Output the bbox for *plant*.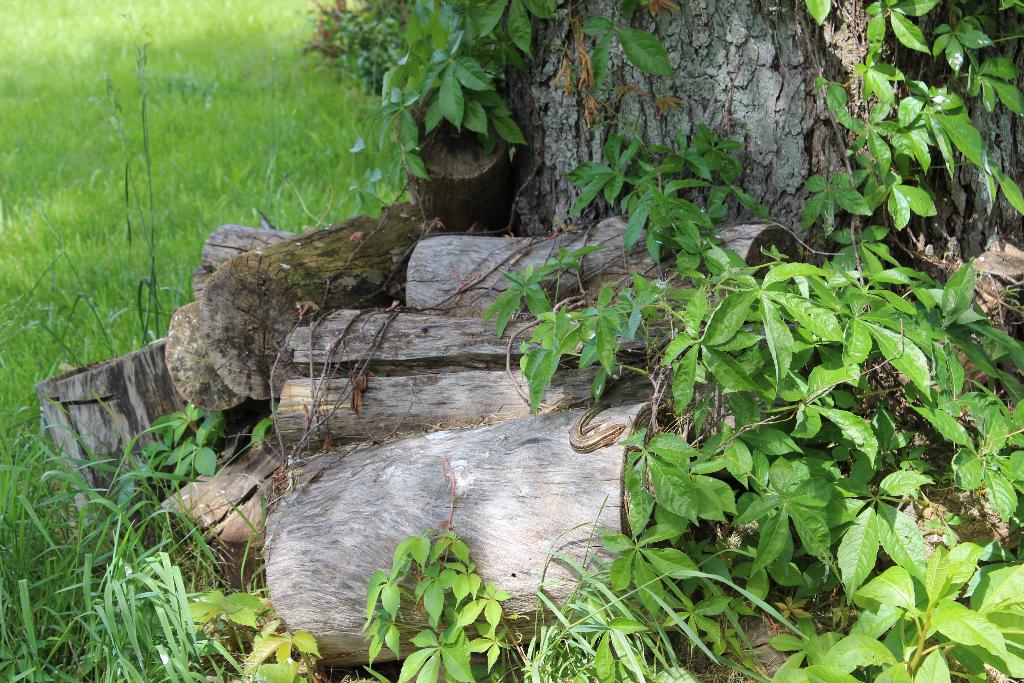
<bbox>579, 5, 770, 265</bbox>.
